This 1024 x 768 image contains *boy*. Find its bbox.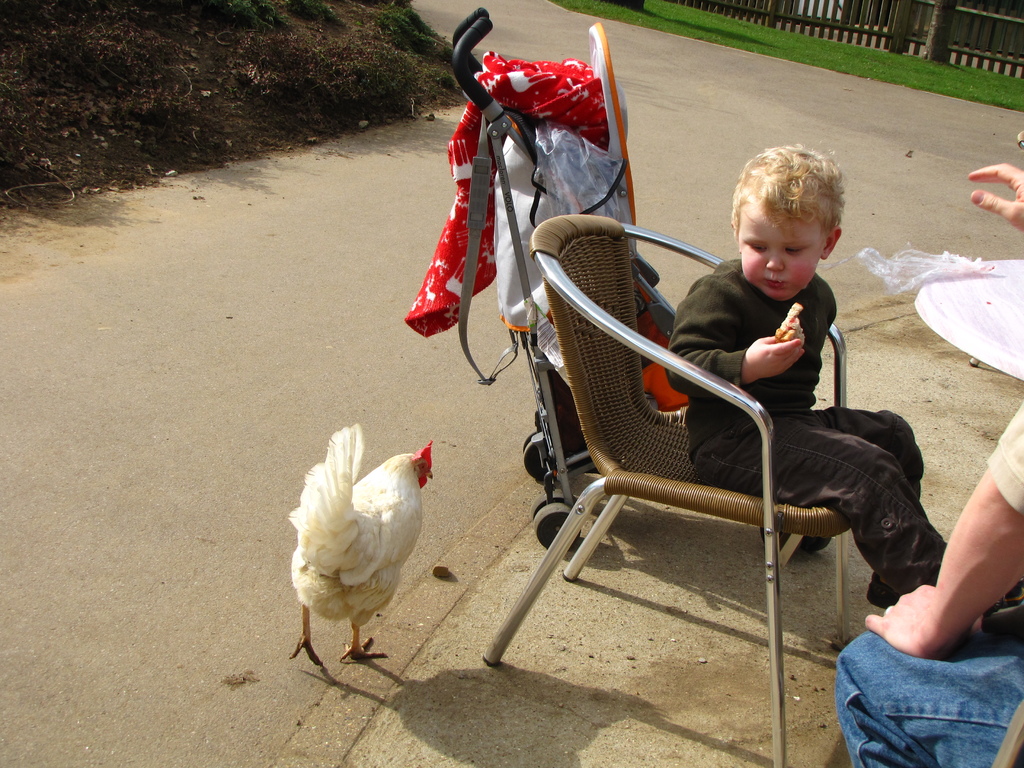
649:140:961:611.
